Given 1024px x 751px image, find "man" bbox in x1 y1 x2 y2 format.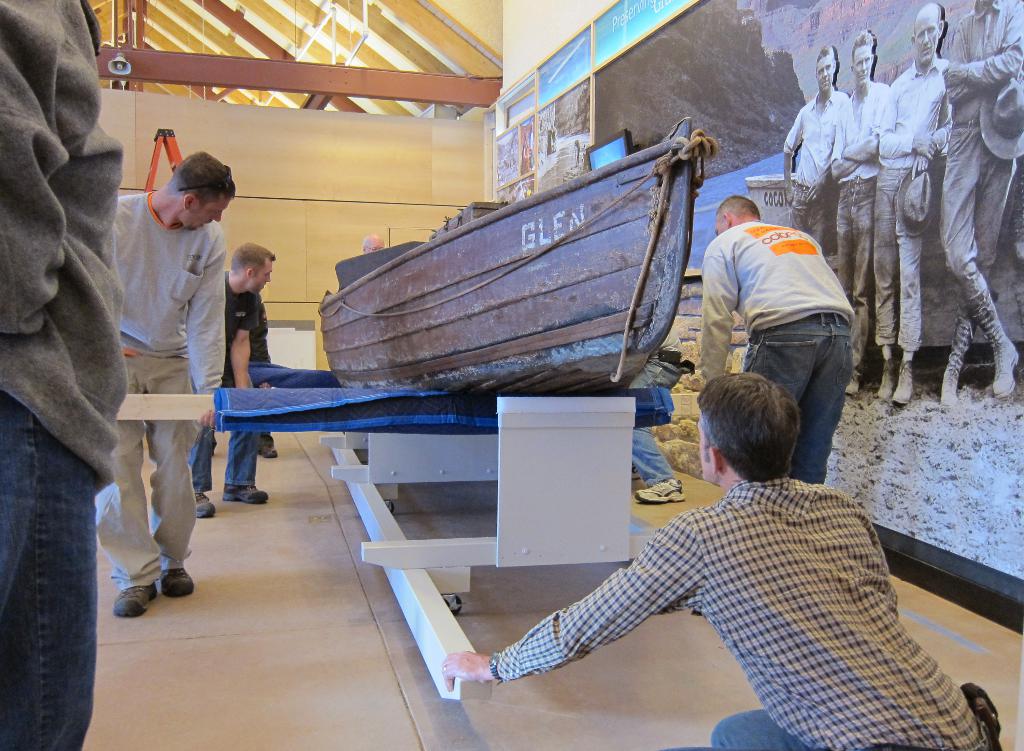
184 238 279 517.
